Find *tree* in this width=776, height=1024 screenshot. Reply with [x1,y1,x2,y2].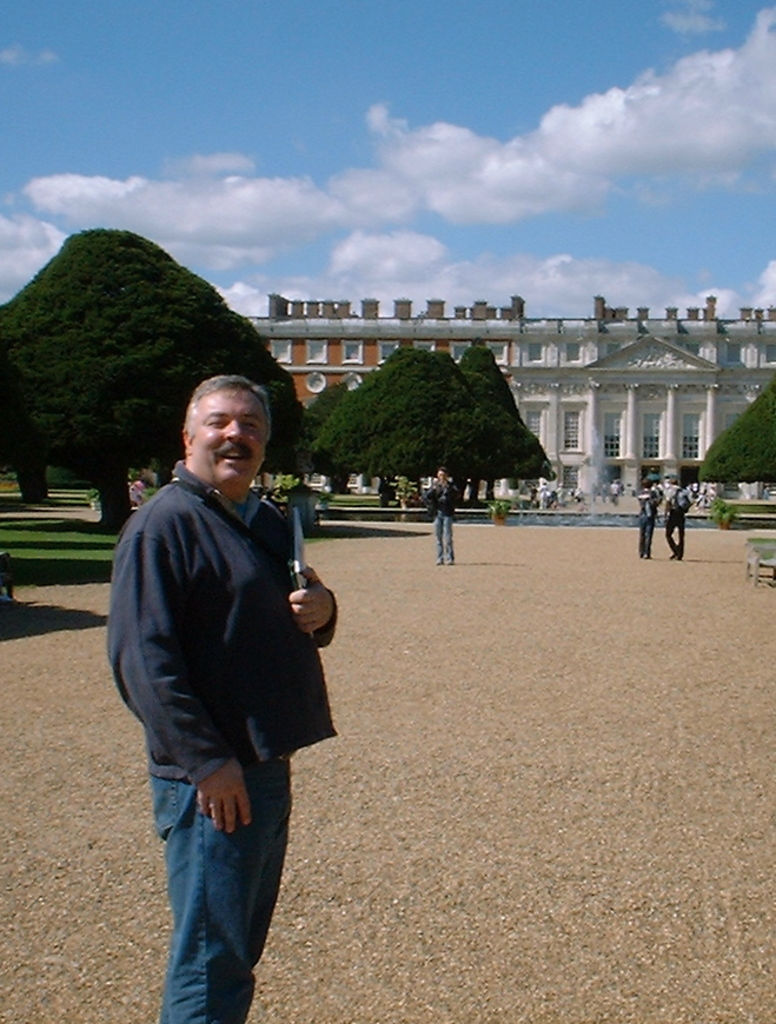
[11,187,274,494].
